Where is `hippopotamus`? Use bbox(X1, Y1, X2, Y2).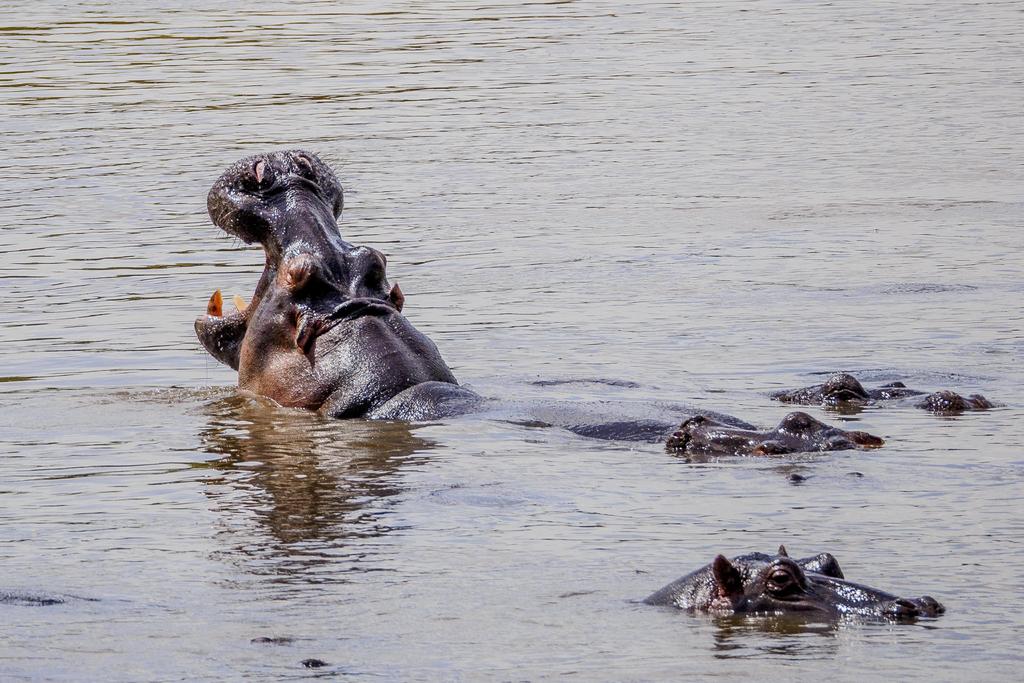
bbox(645, 543, 947, 622).
